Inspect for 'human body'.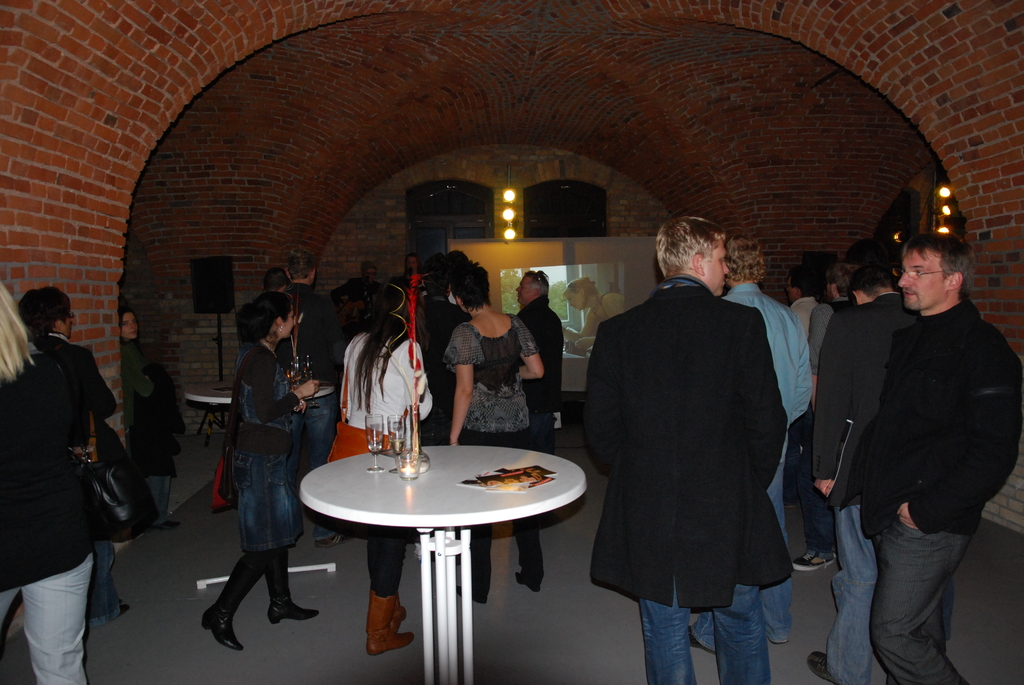
Inspection: [324, 286, 432, 652].
